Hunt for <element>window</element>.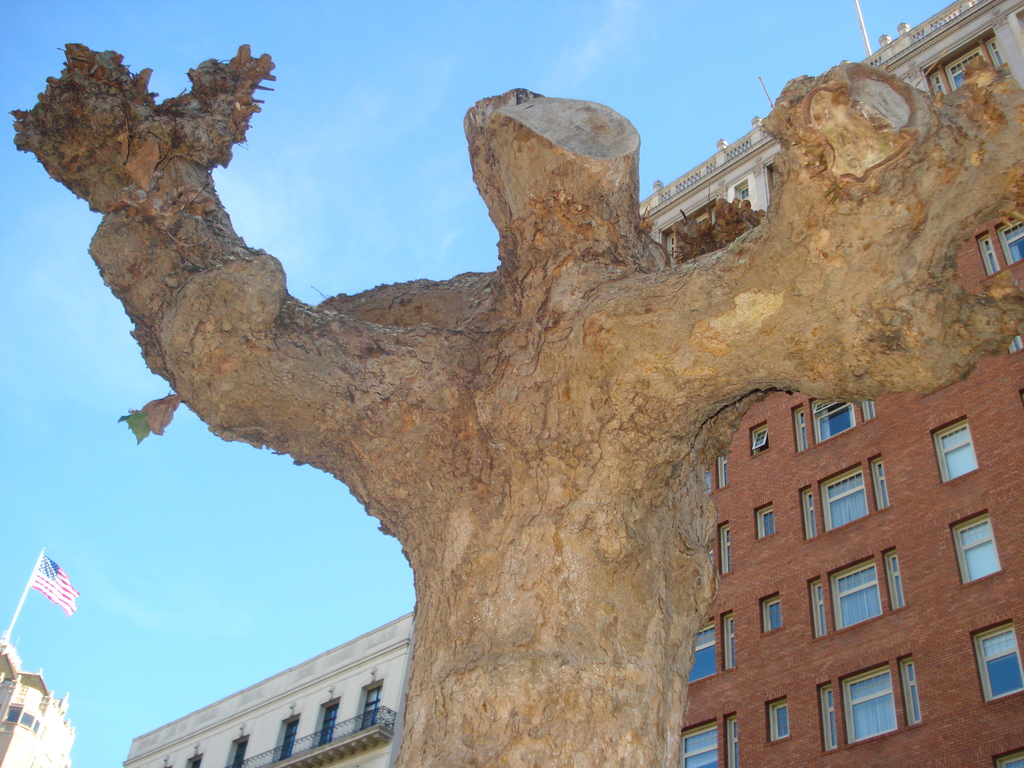
Hunted down at left=718, top=454, right=726, bottom=490.
